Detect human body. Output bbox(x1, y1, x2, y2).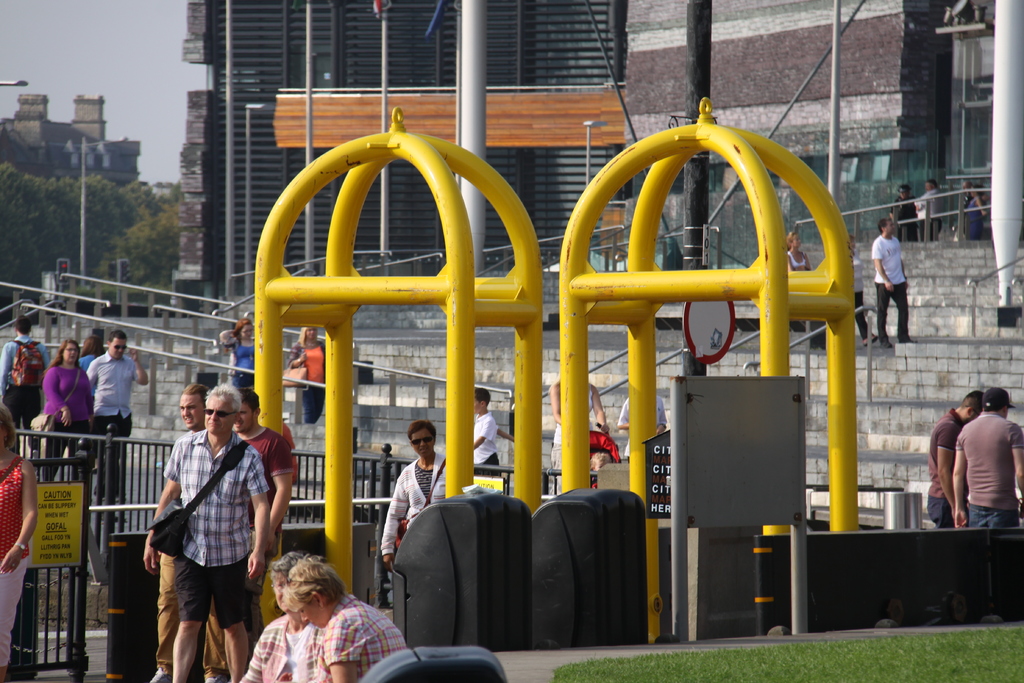
bbox(0, 448, 45, 673).
